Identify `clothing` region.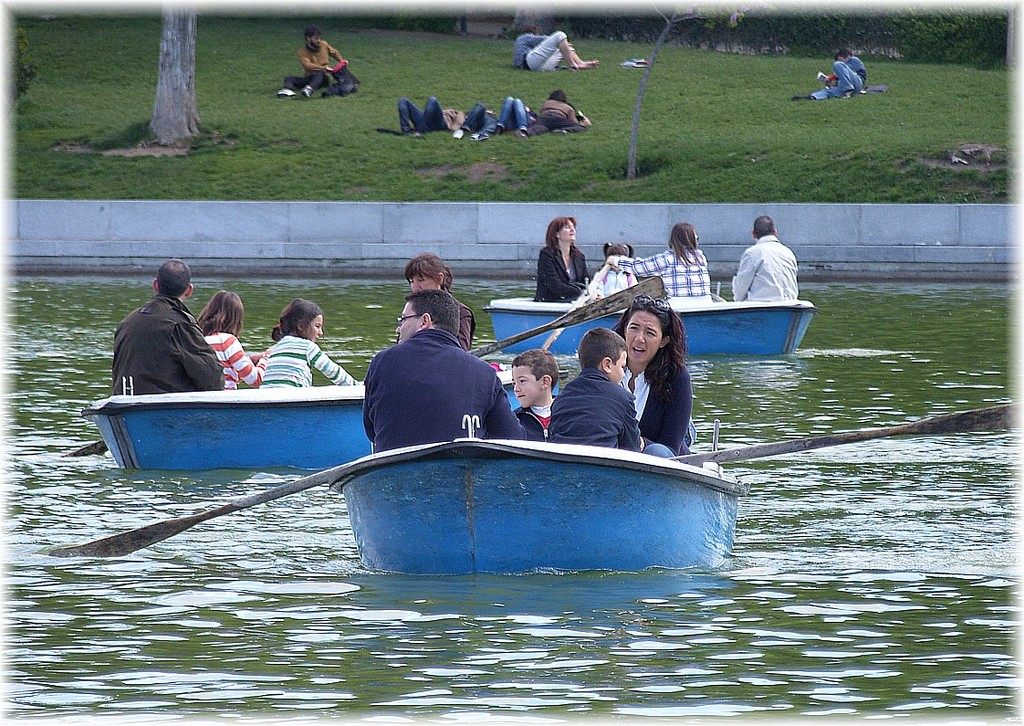
Region: 394 95 433 142.
